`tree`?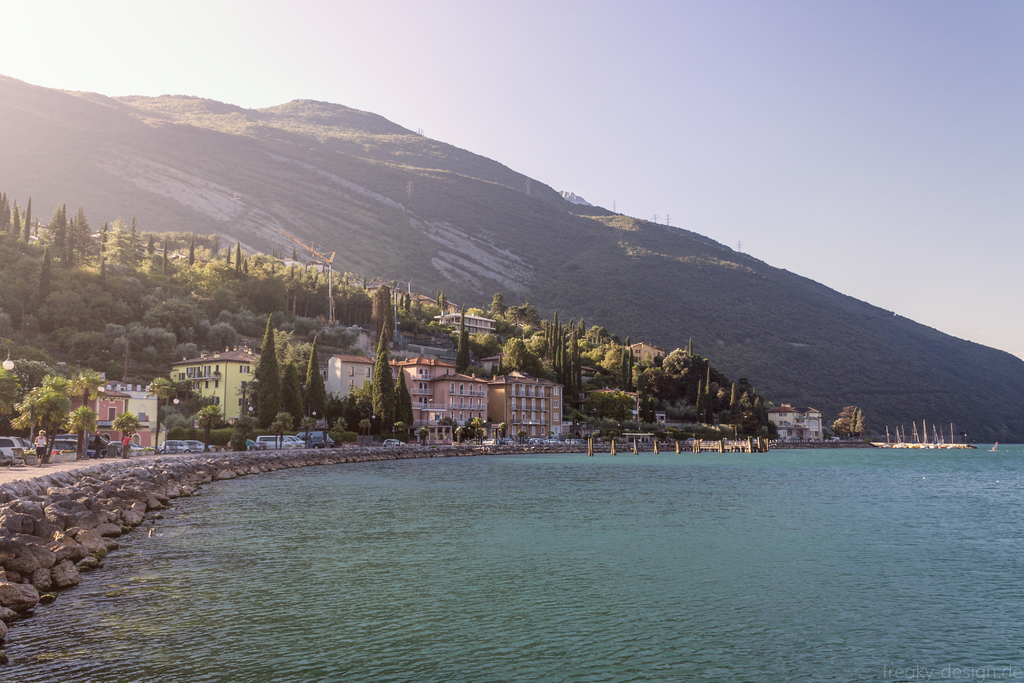
<region>623, 338, 637, 384</region>
